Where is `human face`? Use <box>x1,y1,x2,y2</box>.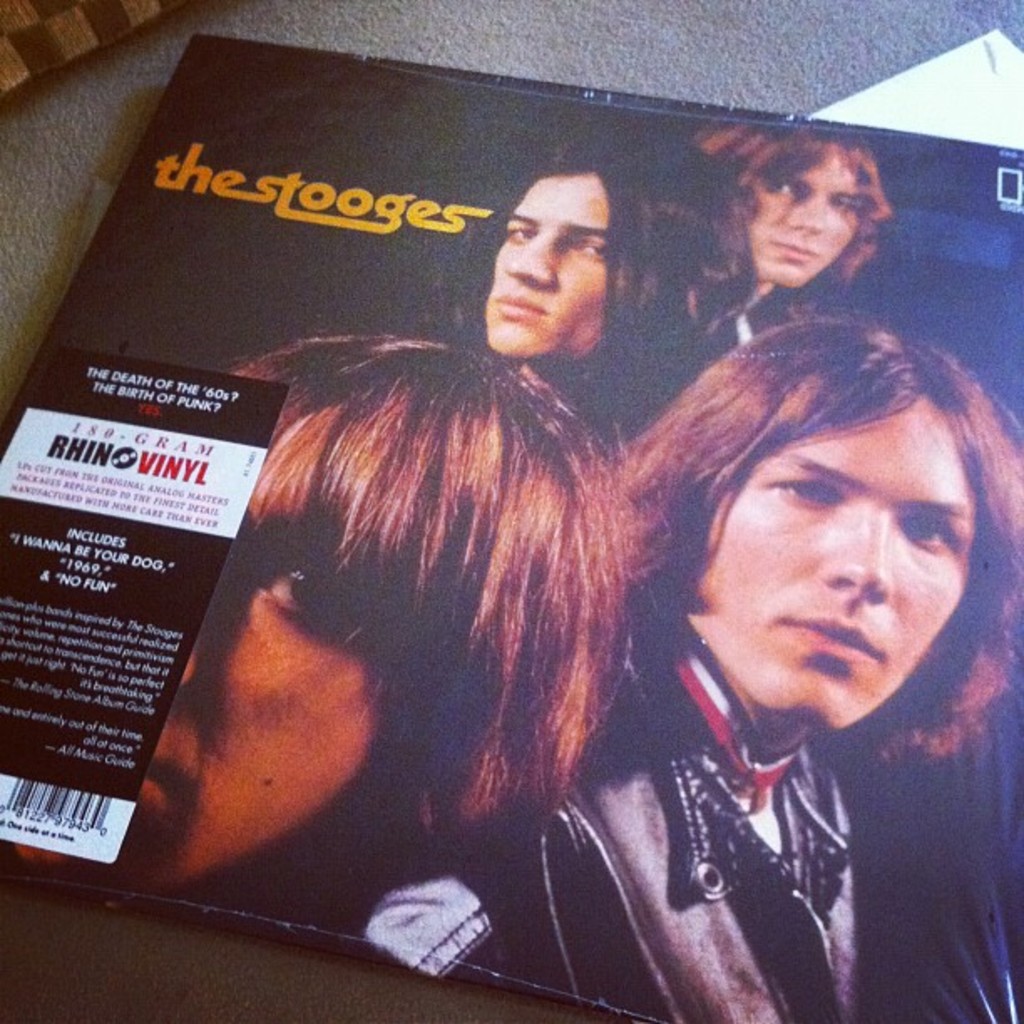
<box>678,383,974,745</box>.
